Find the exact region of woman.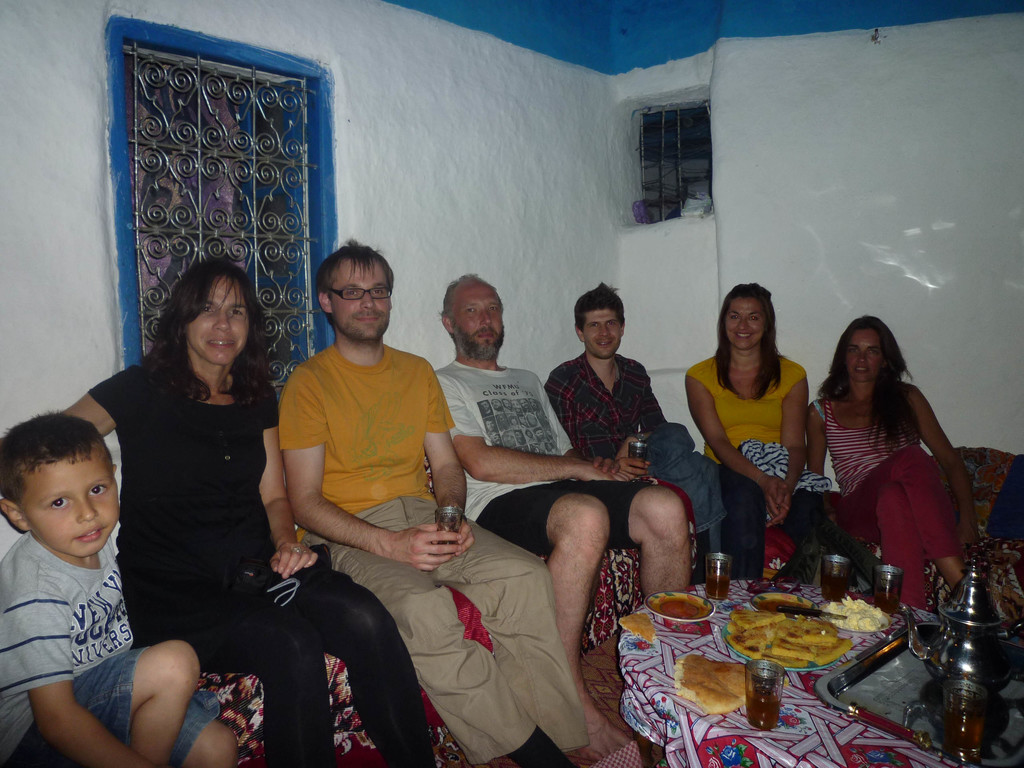
Exact region: box=[803, 306, 977, 628].
